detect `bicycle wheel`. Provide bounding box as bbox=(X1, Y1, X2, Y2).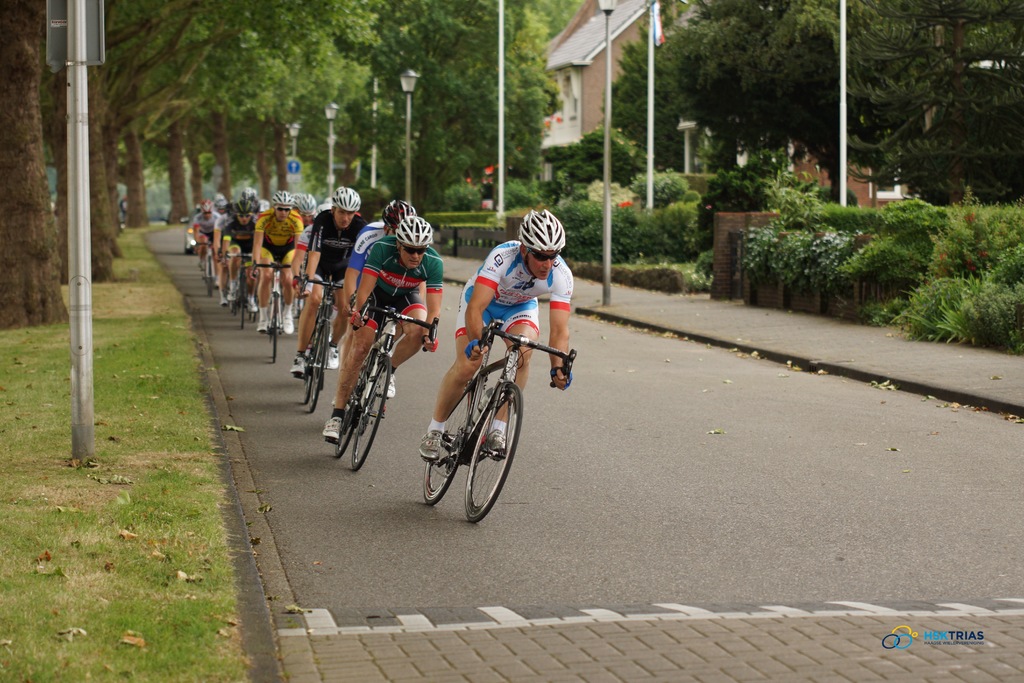
bbox=(451, 400, 519, 520).
